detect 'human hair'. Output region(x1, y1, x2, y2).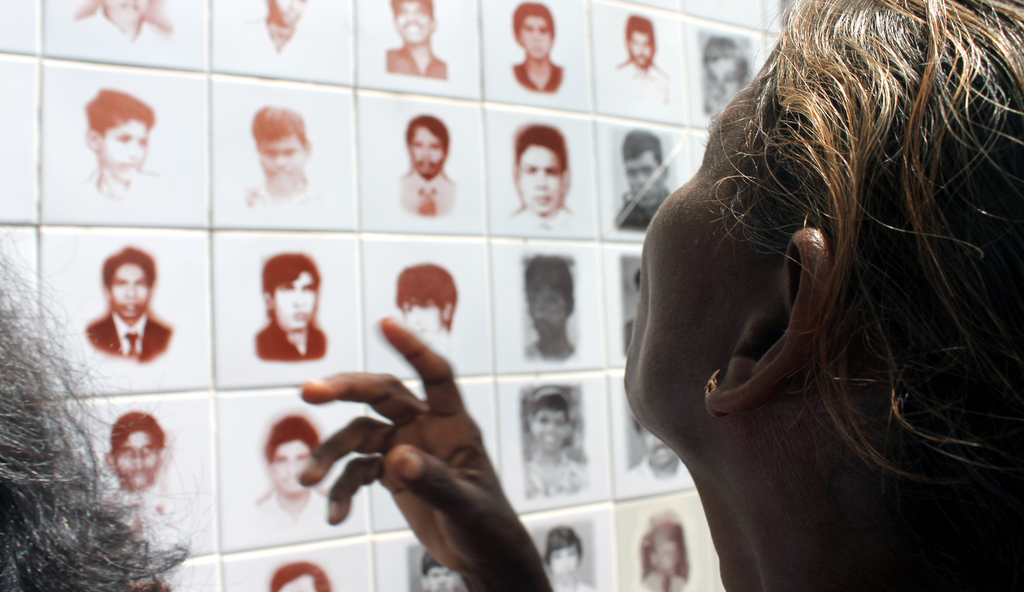
region(252, 106, 313, 154).
